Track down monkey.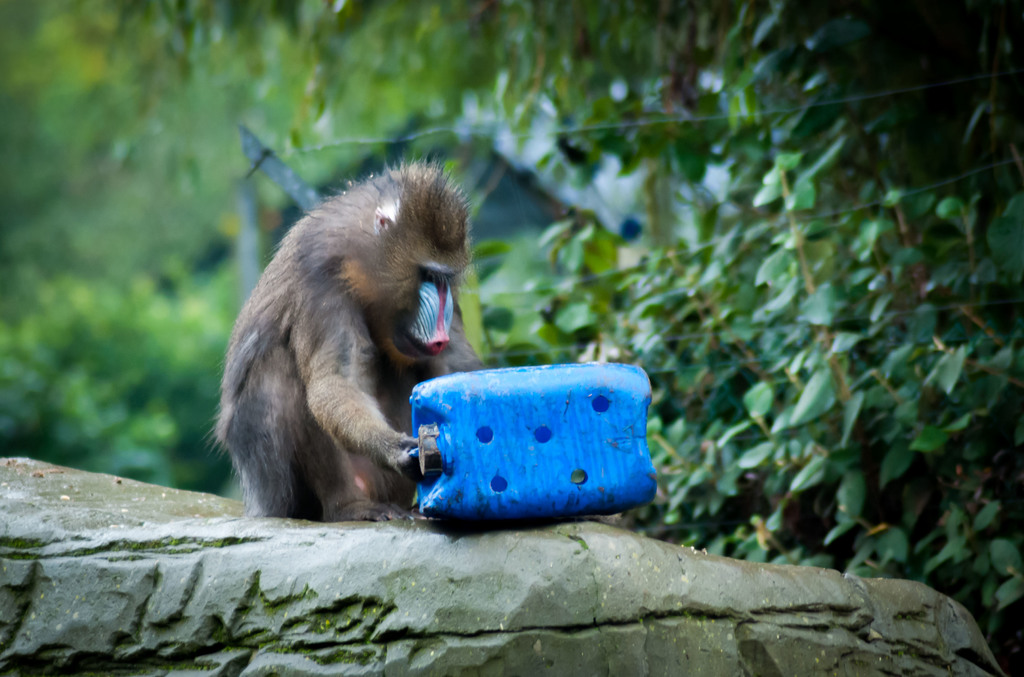
Tracked to 203 123 484 542.
